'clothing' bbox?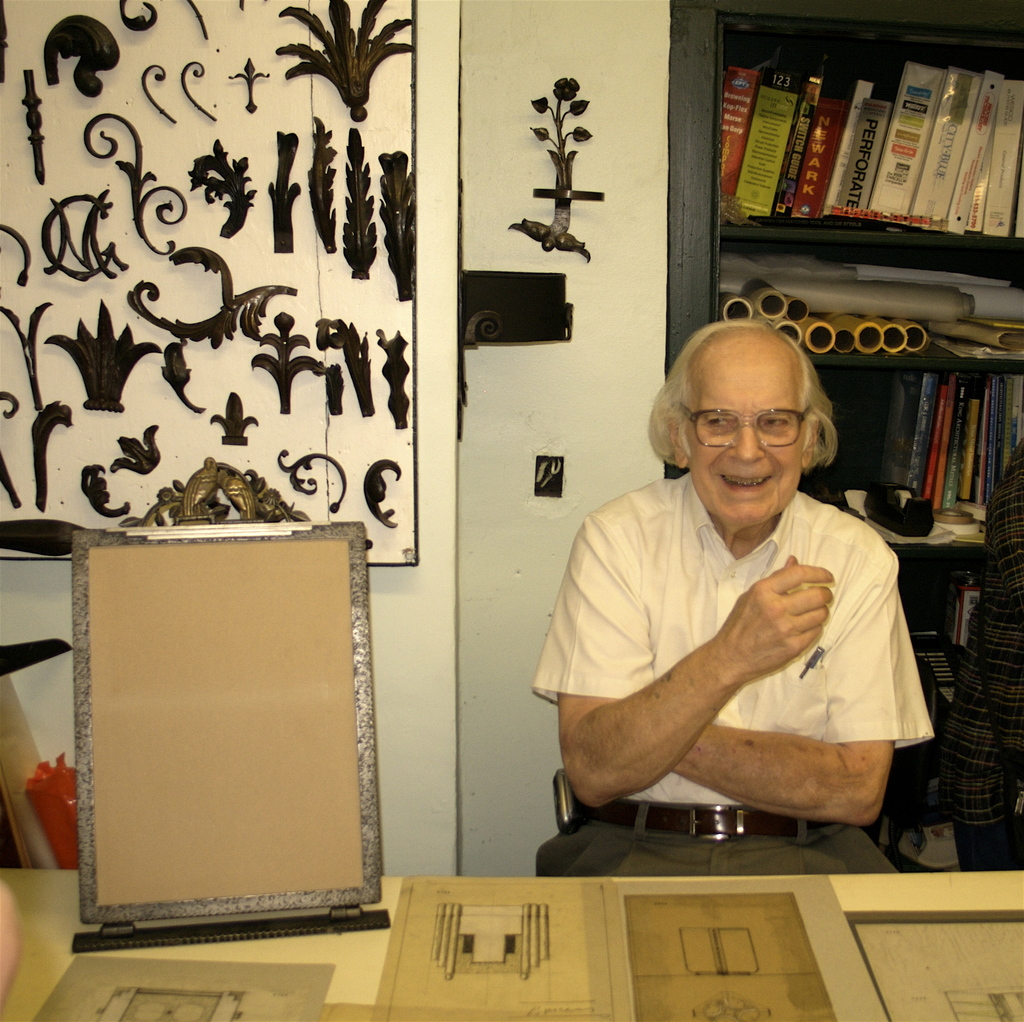
detection(527, 476, 938, 880)
